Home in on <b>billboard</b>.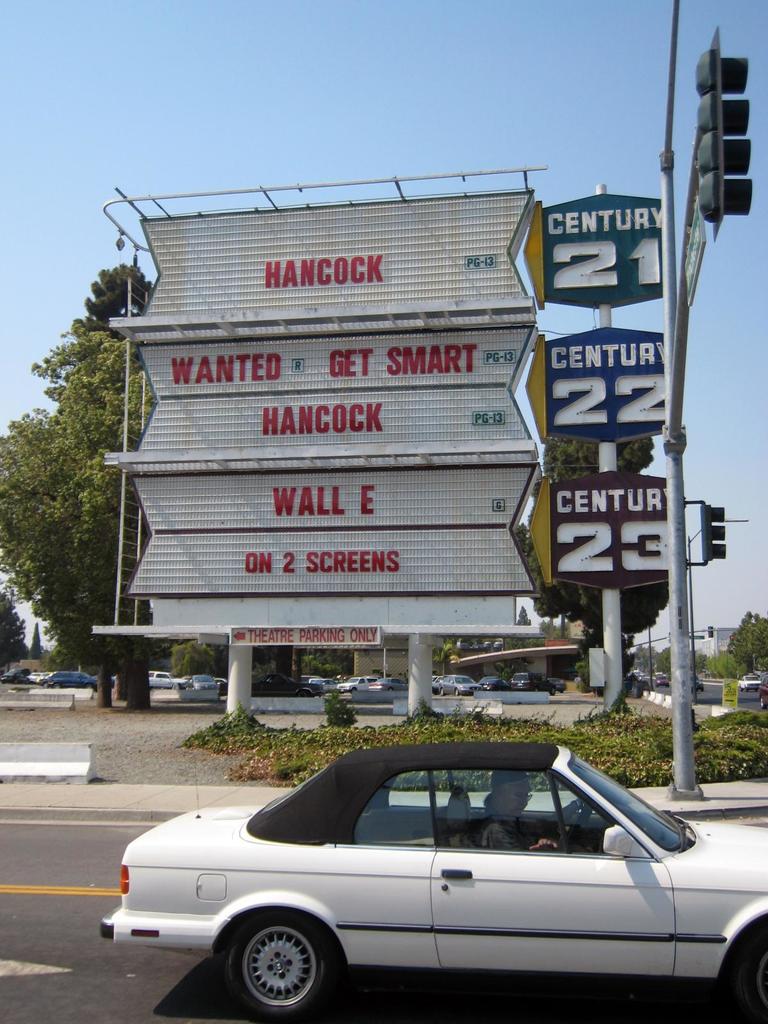
Homed in at <box>551,321,665,442</box>.
